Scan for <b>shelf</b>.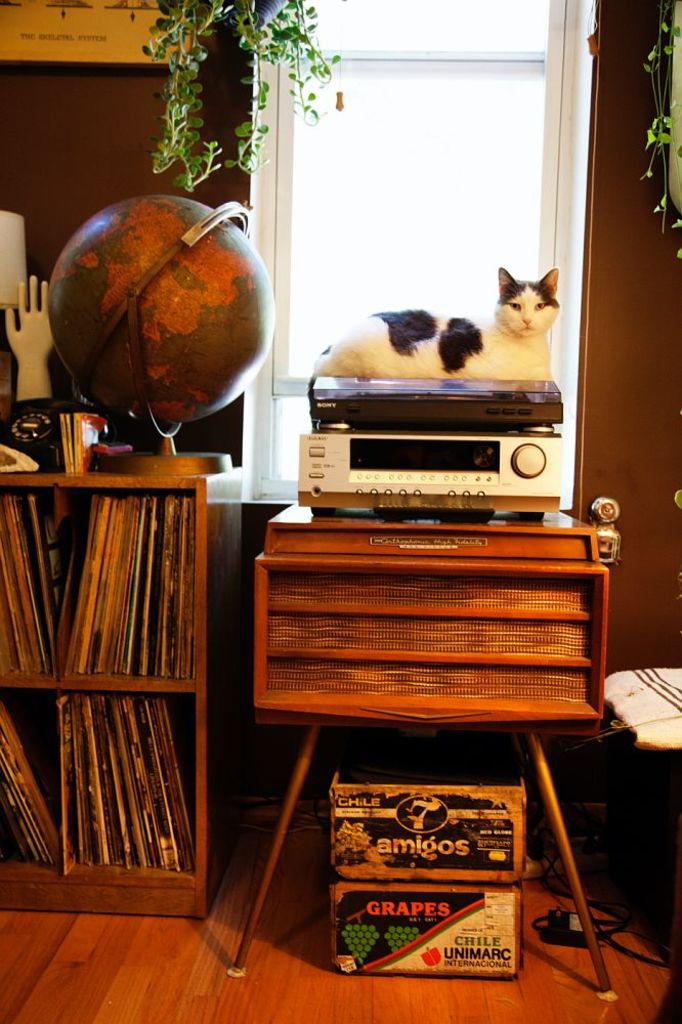
Scan result: [13, 456, 226, 951].
